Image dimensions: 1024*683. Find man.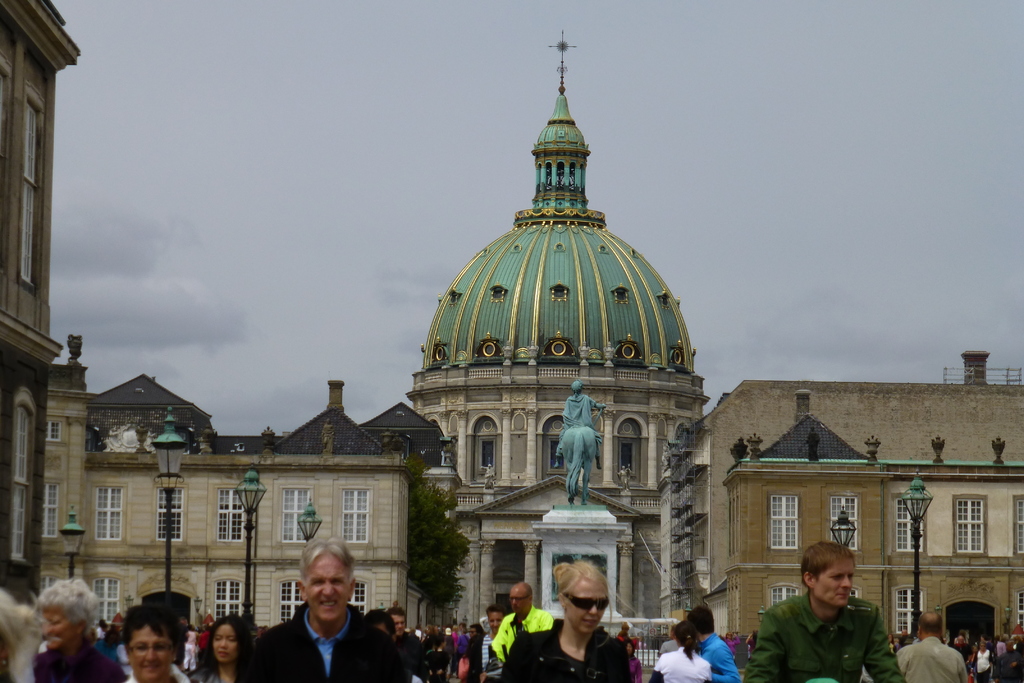
bbox=[744, 552, 913, 682].
